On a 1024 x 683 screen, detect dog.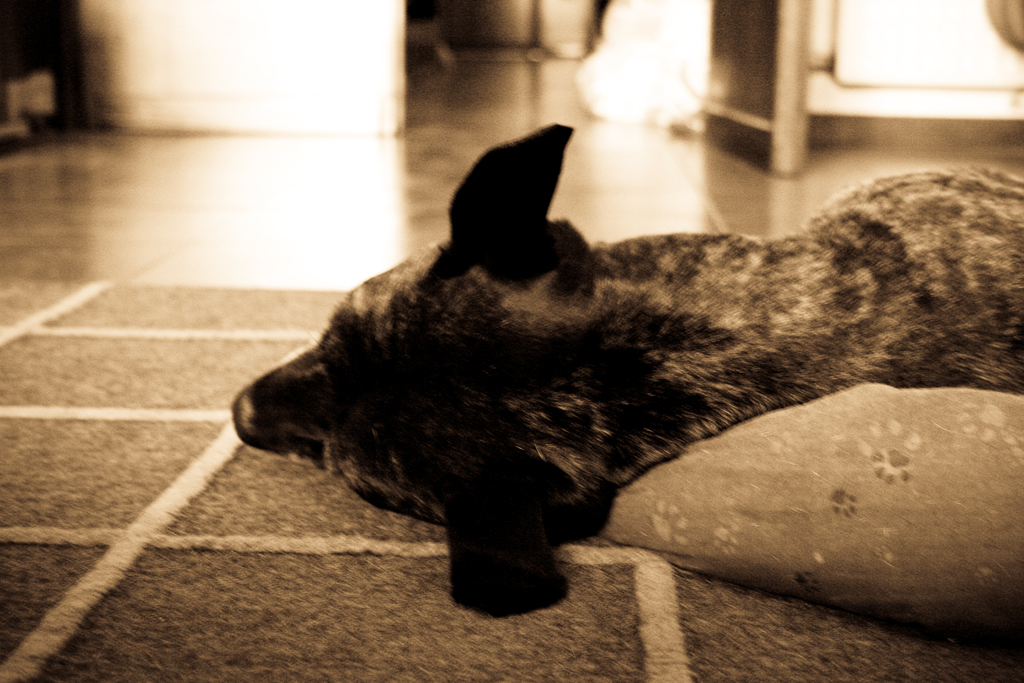
[x1=233, y1=124, x2=1023, y2=617].
